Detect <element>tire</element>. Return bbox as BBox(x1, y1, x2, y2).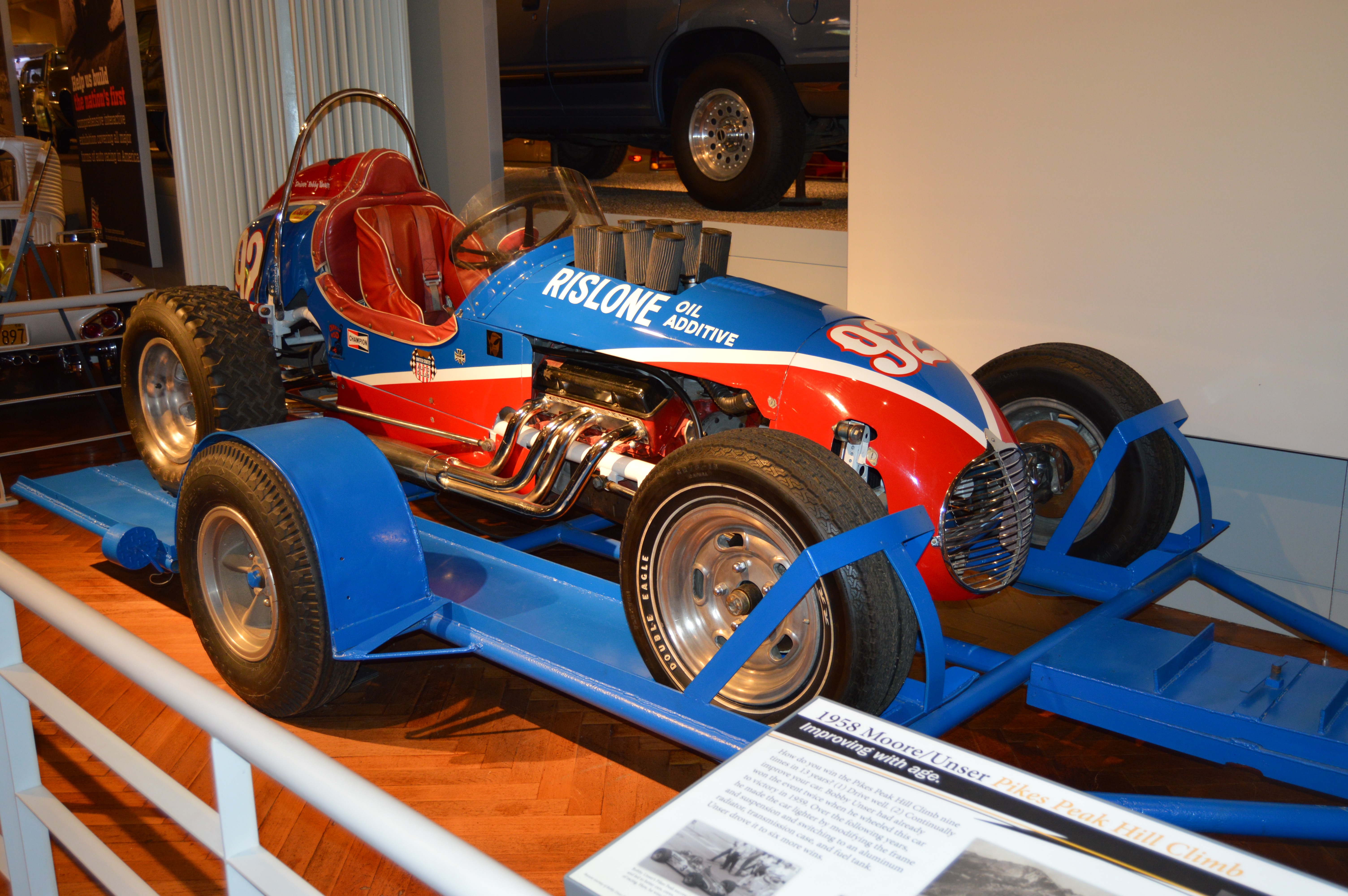
BBox(218, 76, 266, 128).
